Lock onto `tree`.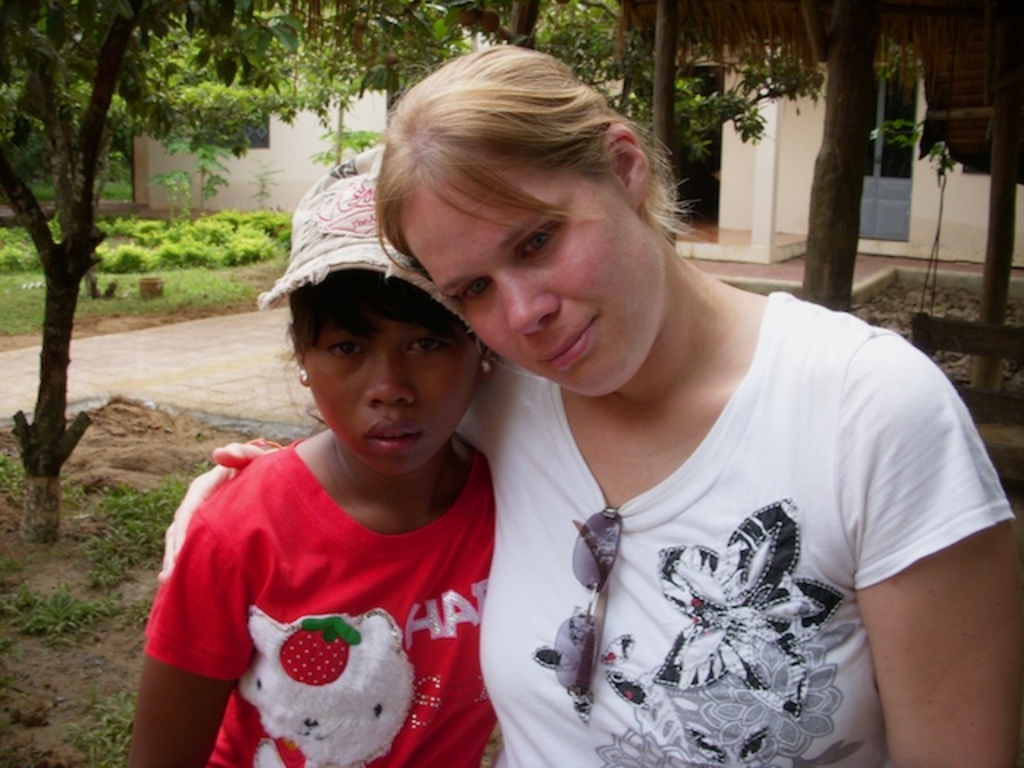
Locked: (486,0,814,240).
